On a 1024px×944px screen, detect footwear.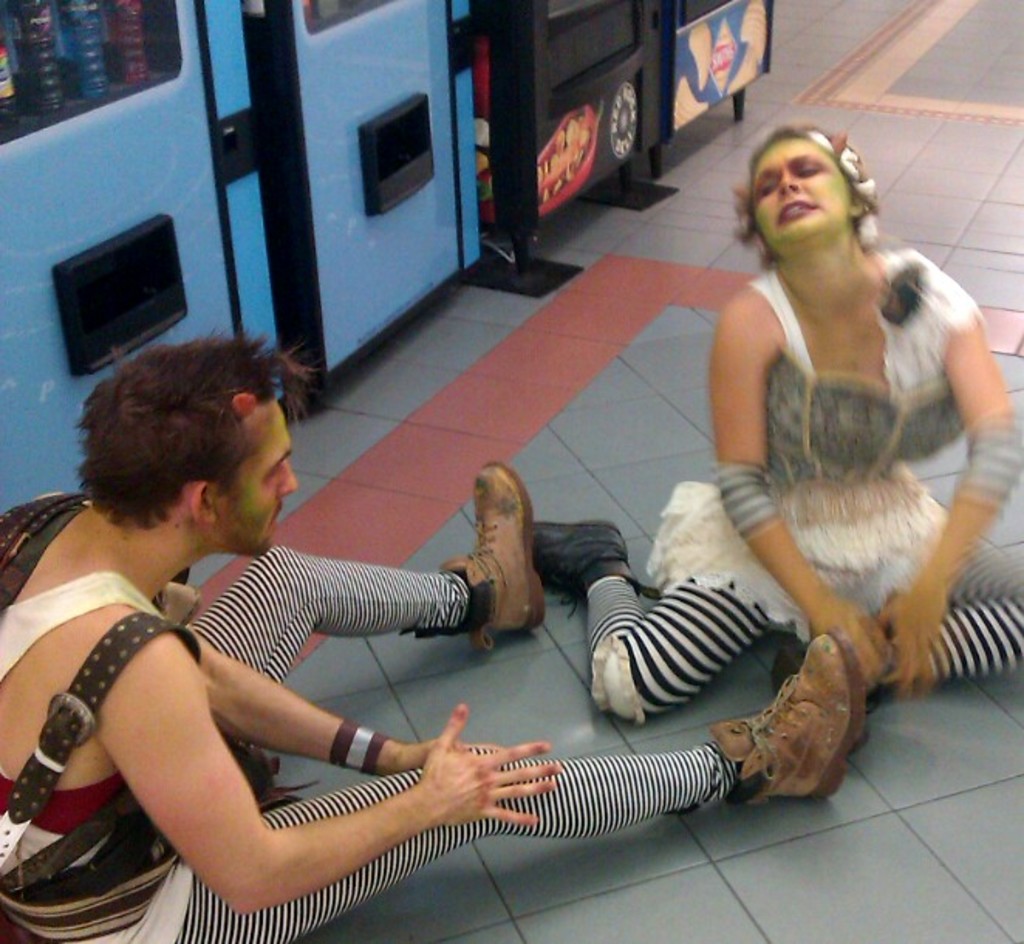
rect(710, 621, 871, 811).
